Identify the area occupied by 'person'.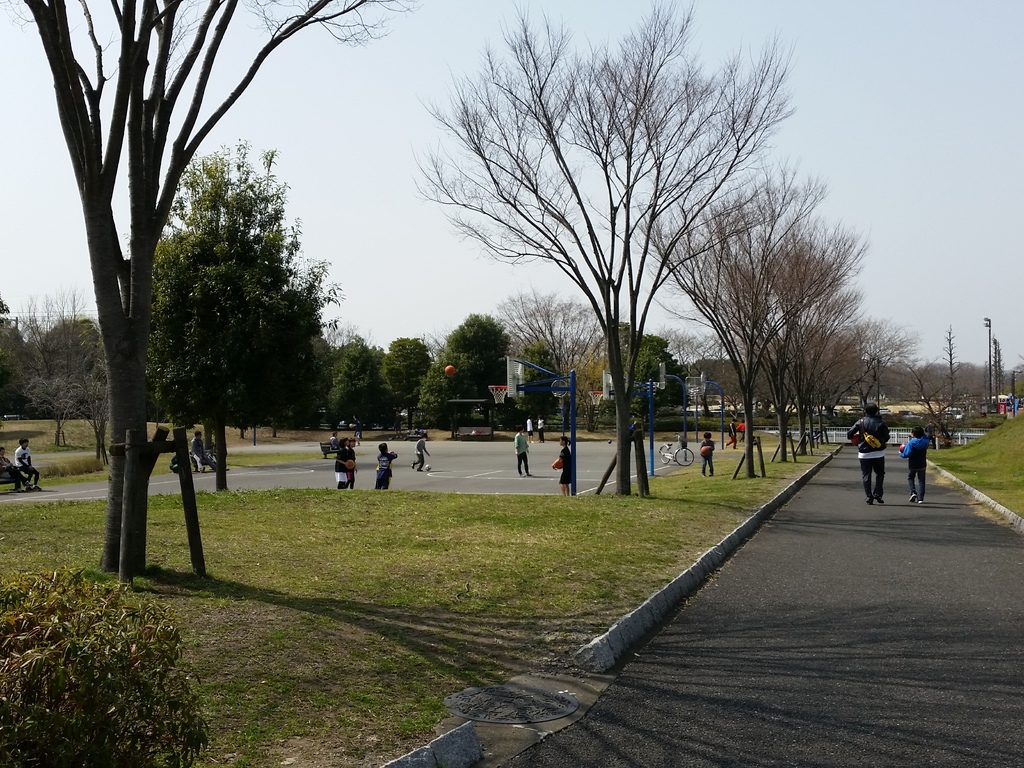
Area: pyautogui.locateOnScreen(553, 435, 578, 497).
